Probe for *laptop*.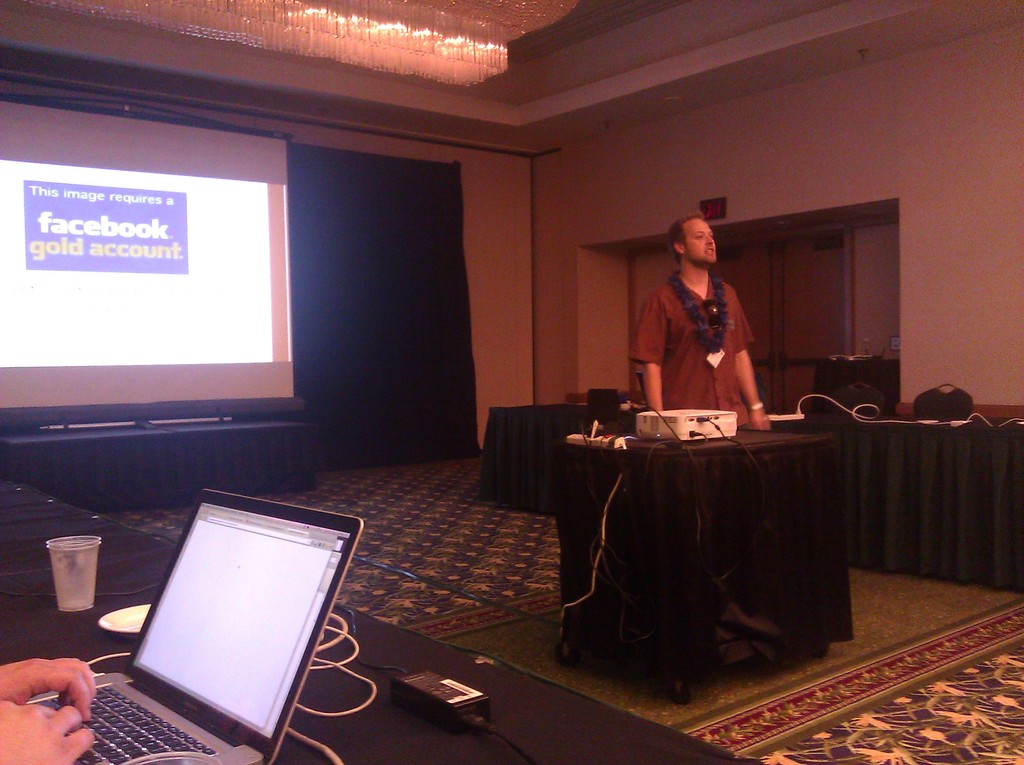
Probe result: (28,483,364,763).
